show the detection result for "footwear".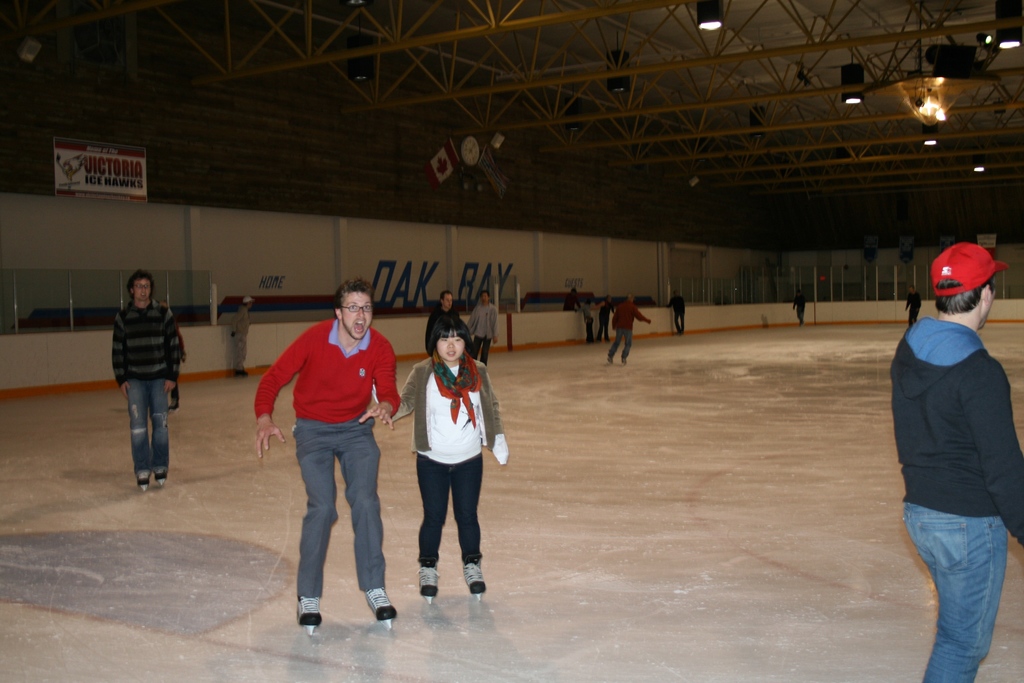
(296,593,324,639).
